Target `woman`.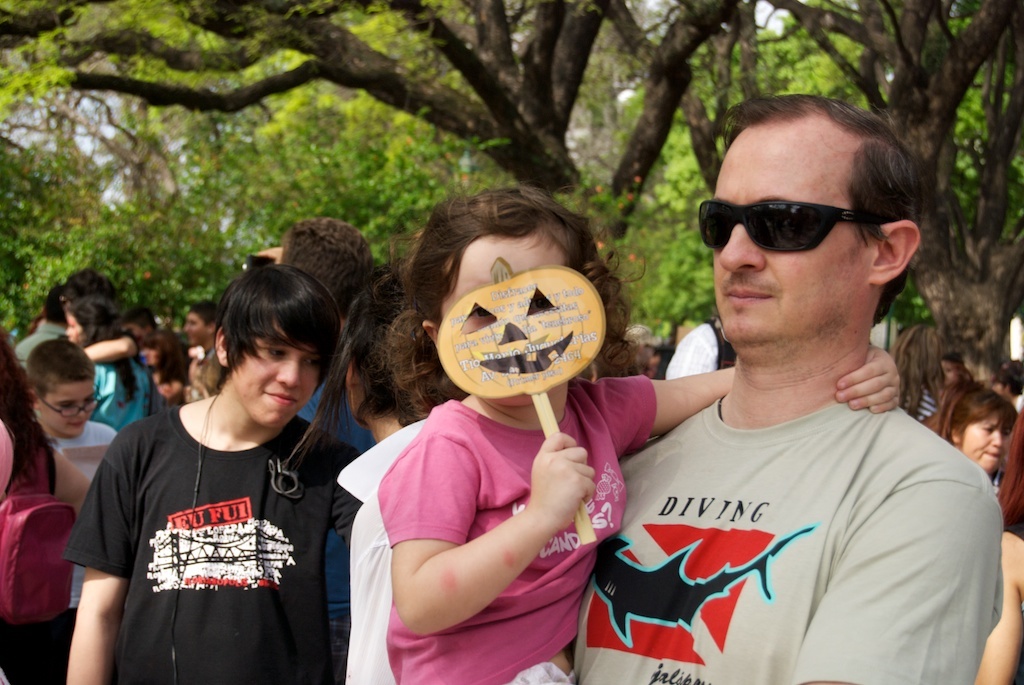
Target region: pyautogui.locateOnScreen(925, 379, 1020, 496).
